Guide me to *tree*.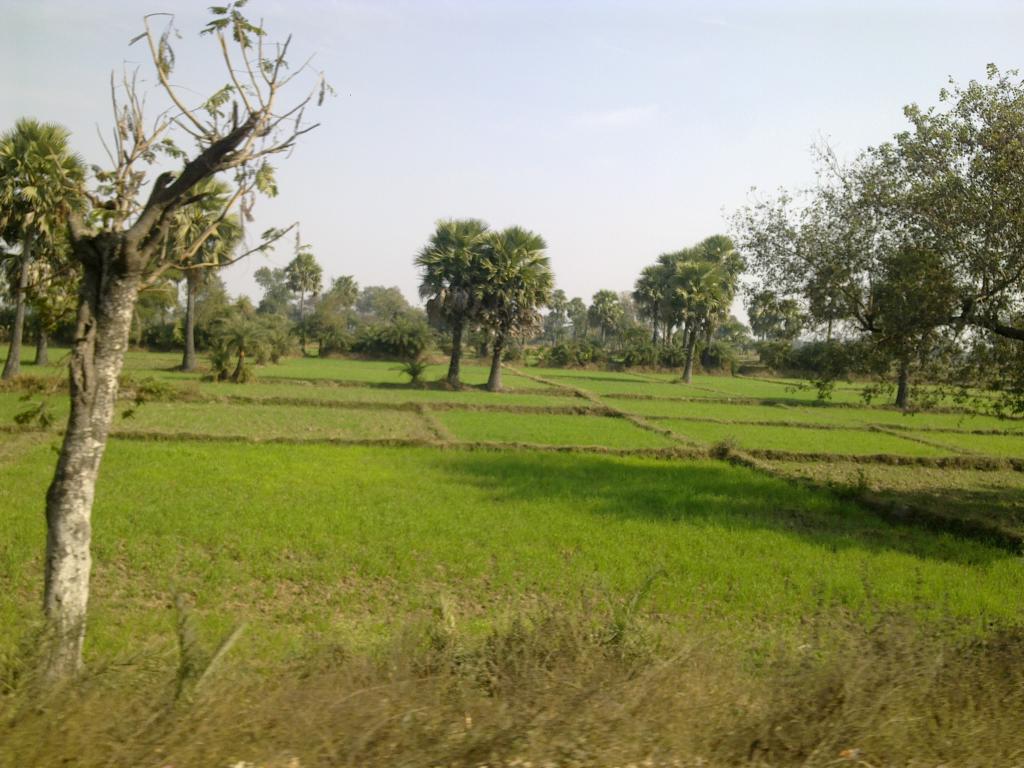
Guidance: <bbox>0, 100, 103, 392</bbox>.
